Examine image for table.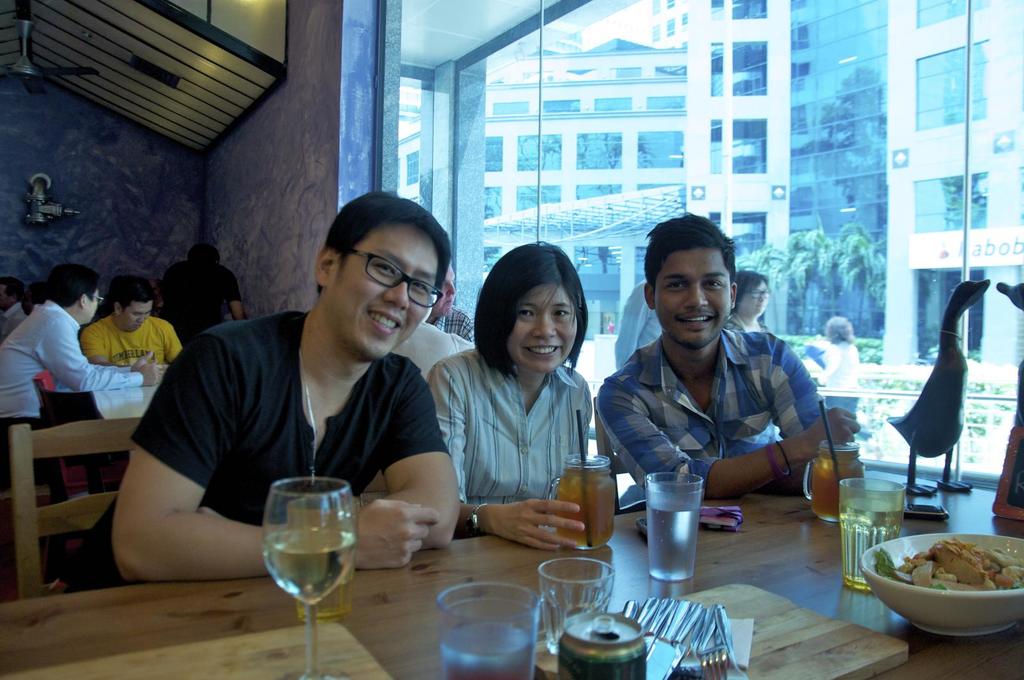
Examination result: bbox=(95, 379, 159, 418).
